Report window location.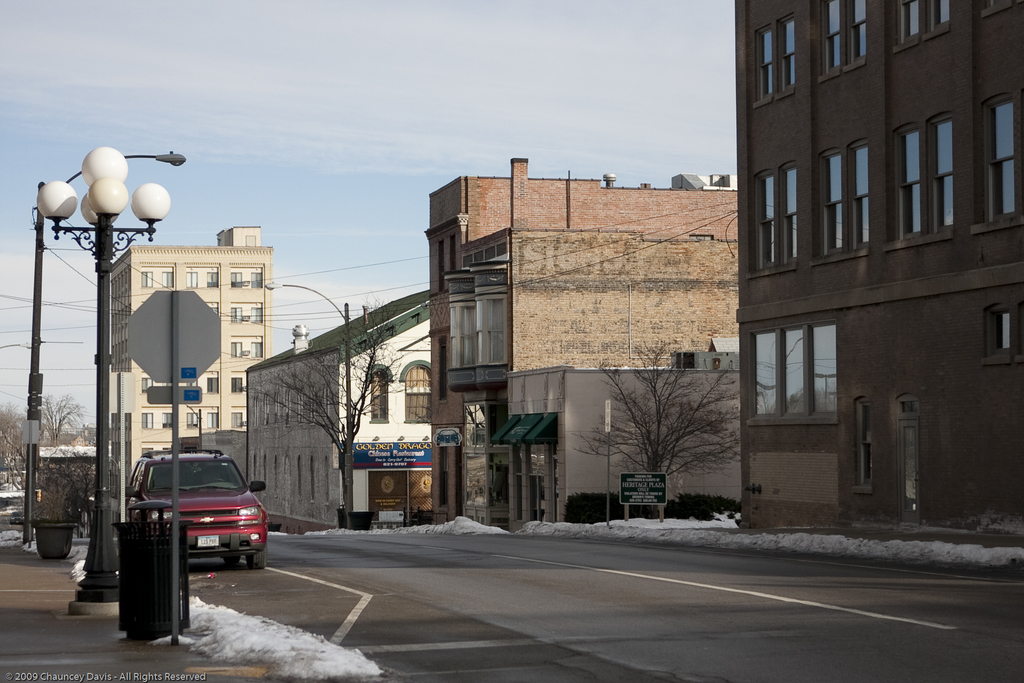
Report: [232,374,243,394].
